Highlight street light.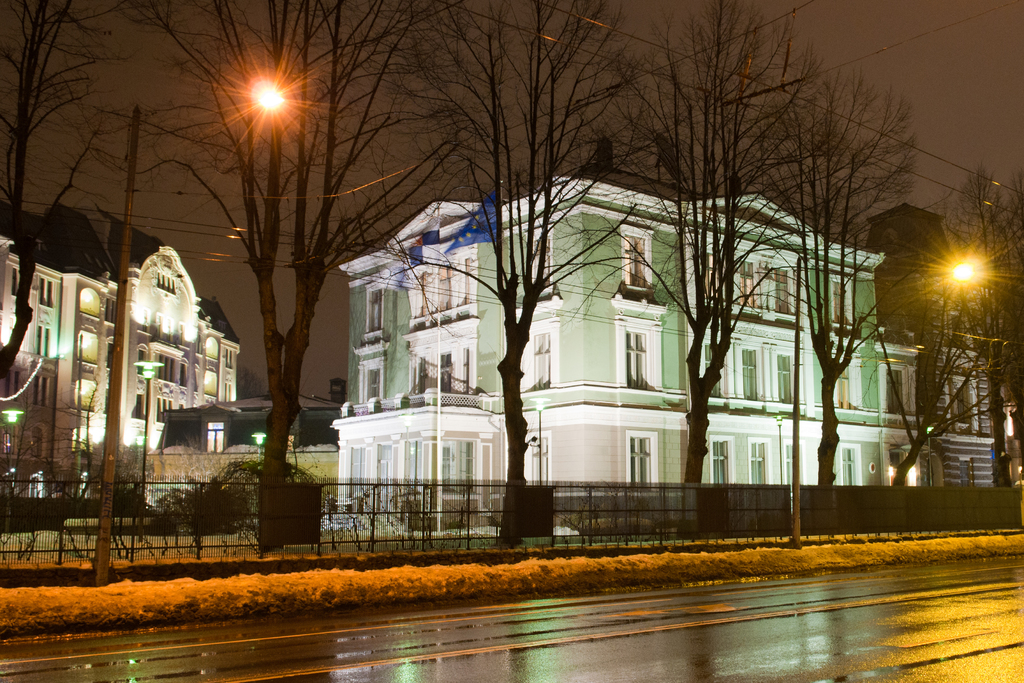
Highlighted region: bbox=[769, 410, 789, 486].
